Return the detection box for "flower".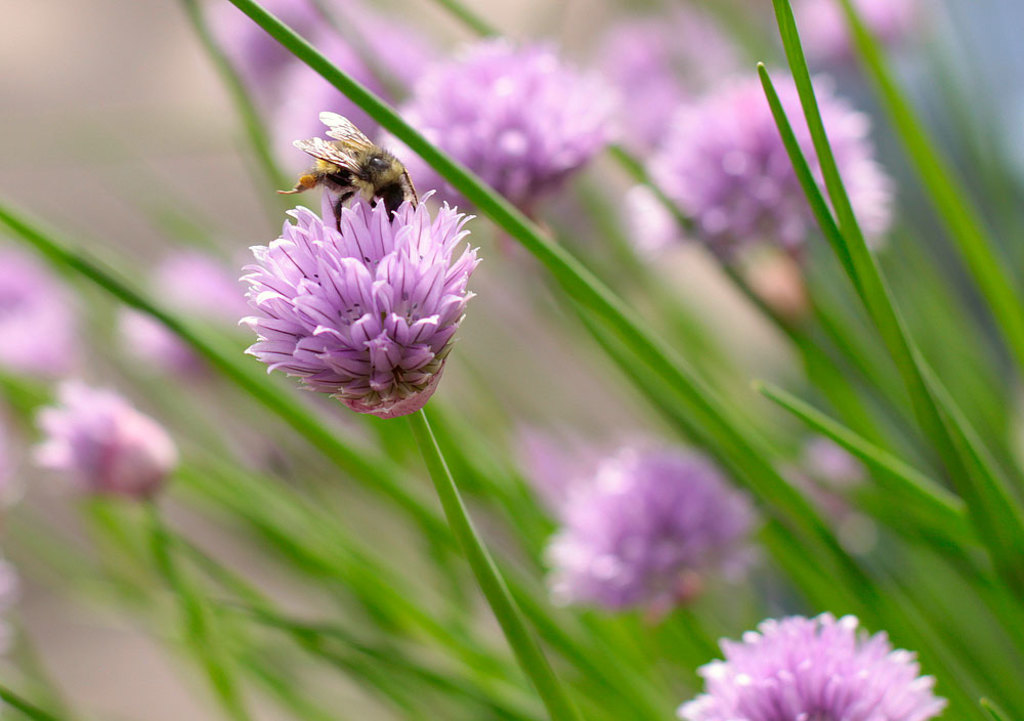
select_region(631, 67, 897, 260).
